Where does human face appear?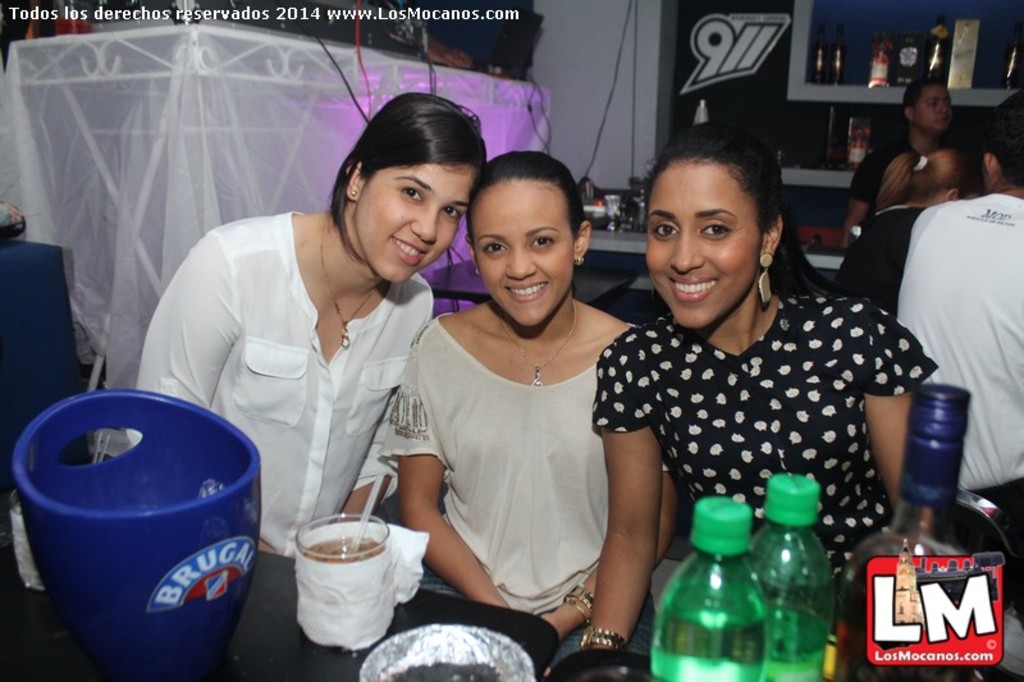
Appears at bbox=(911, 83, 955, 129).
